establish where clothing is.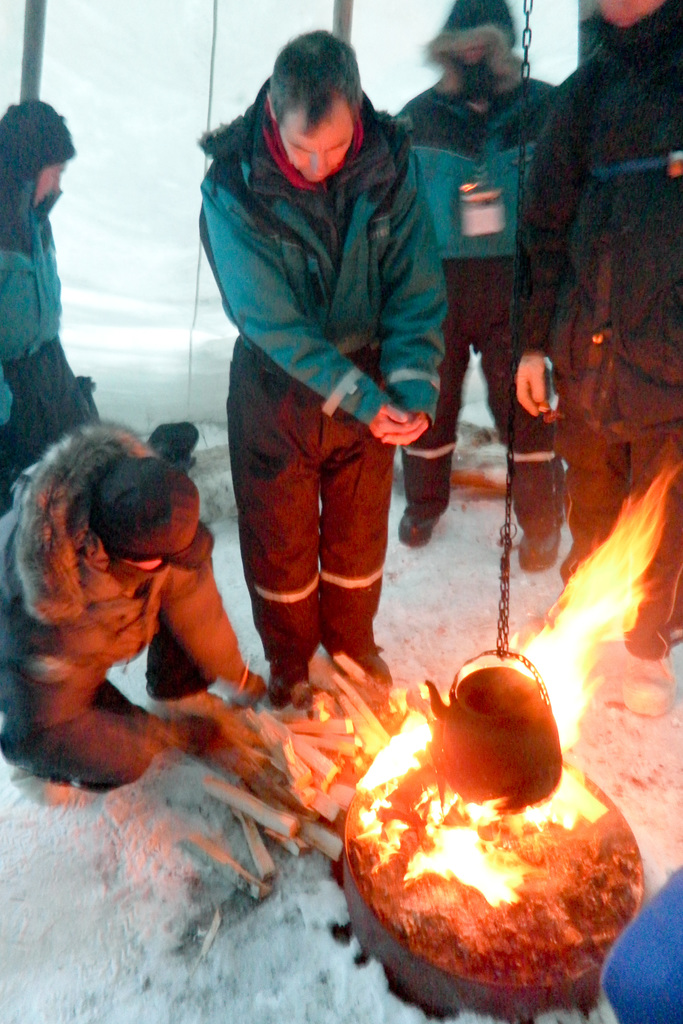
Established at Rect(0, 417, 261, 784).
